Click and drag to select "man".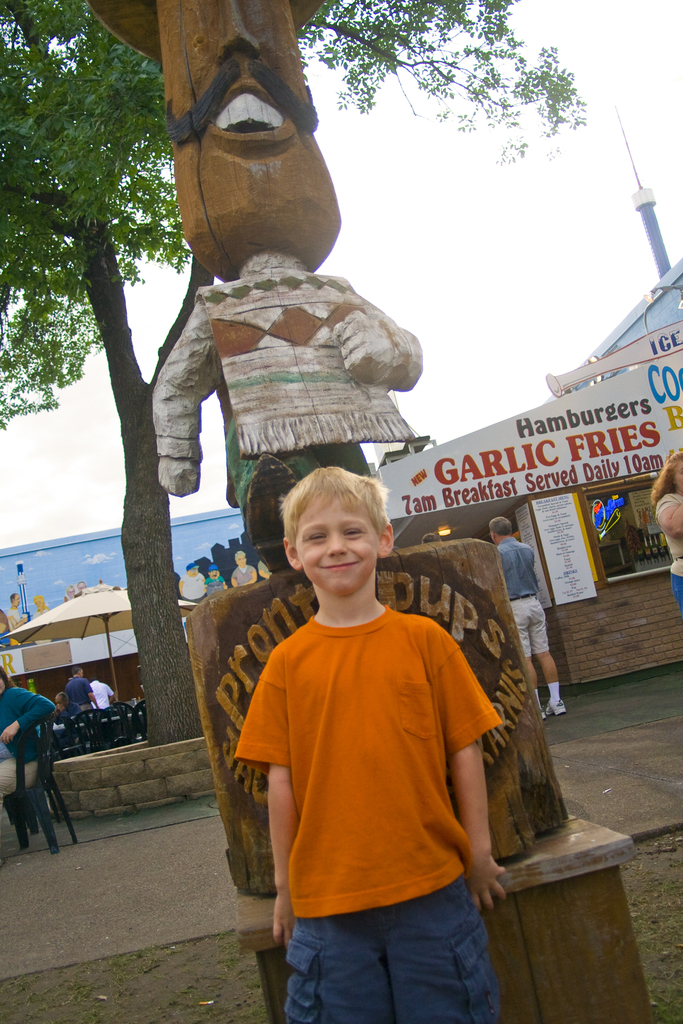
Selection: 265/447/518/1012.
